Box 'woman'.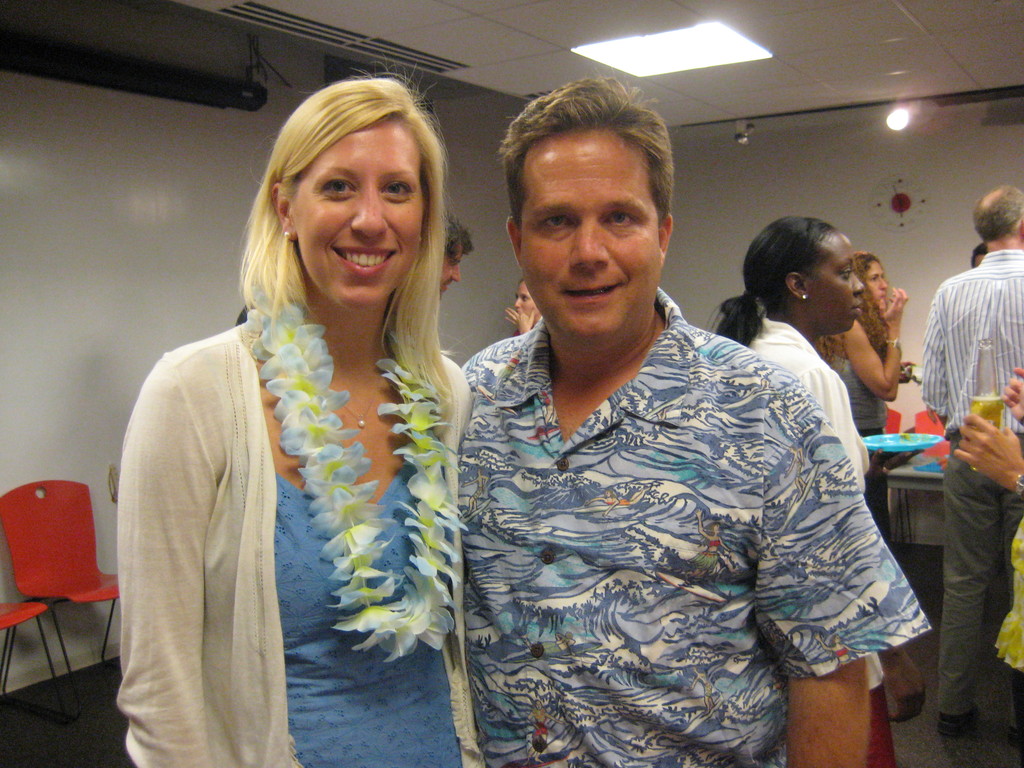
locate(814, 257, 925, 474).
